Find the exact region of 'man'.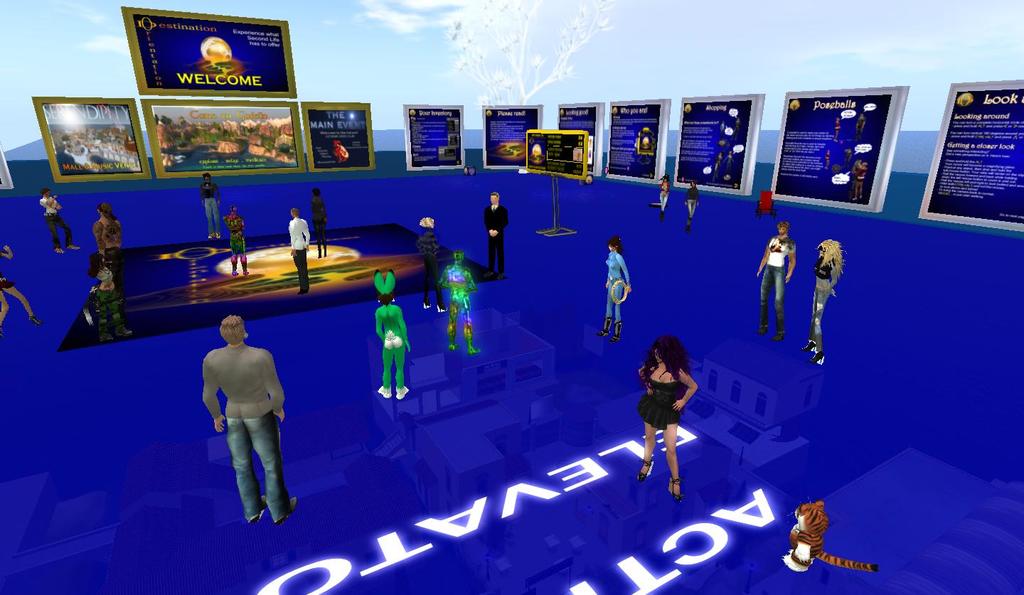
Exact region: (196,308,304,520).
